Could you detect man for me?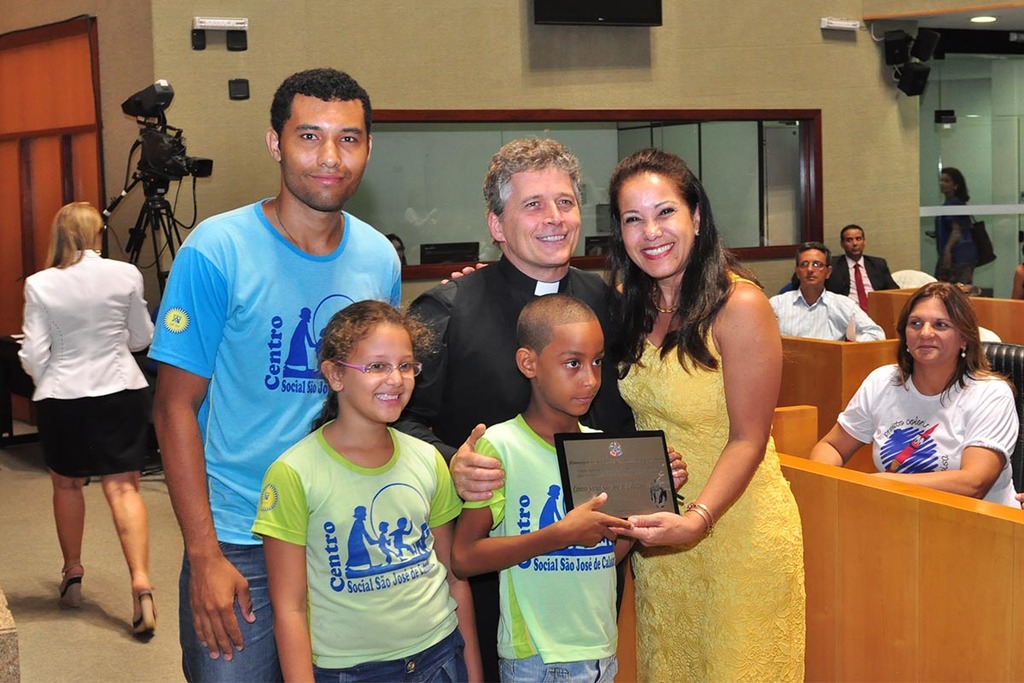
Detection result: [x1=791, y1=223, x2=907, y2=301].
